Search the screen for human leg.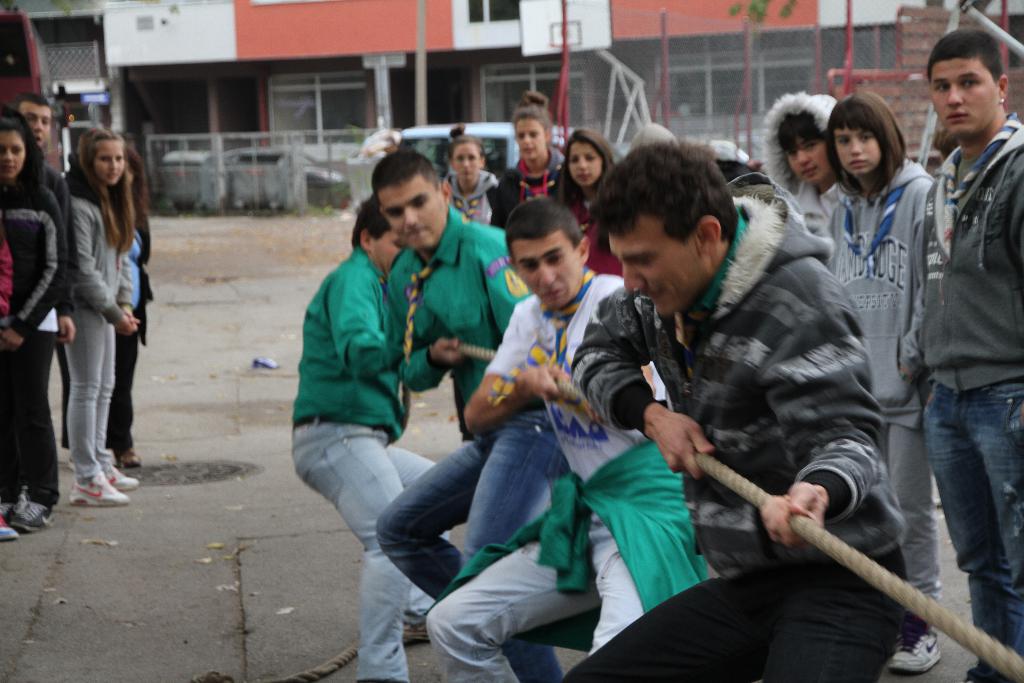
Found at detection(381, 440, 447, 641).
